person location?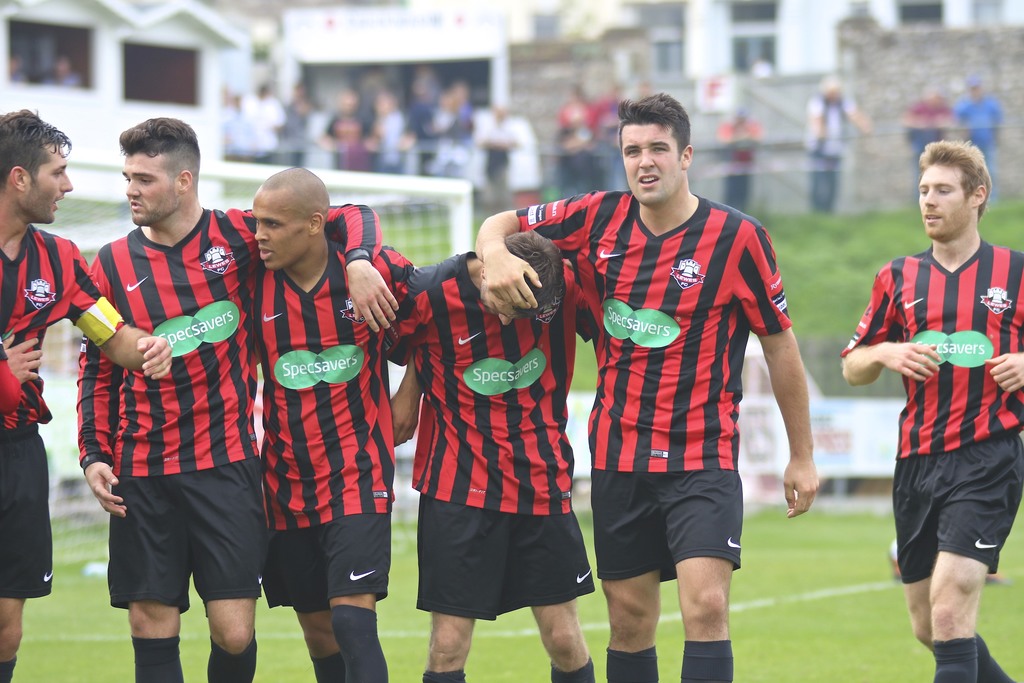
l=837, t=136, r=1023, b=682
